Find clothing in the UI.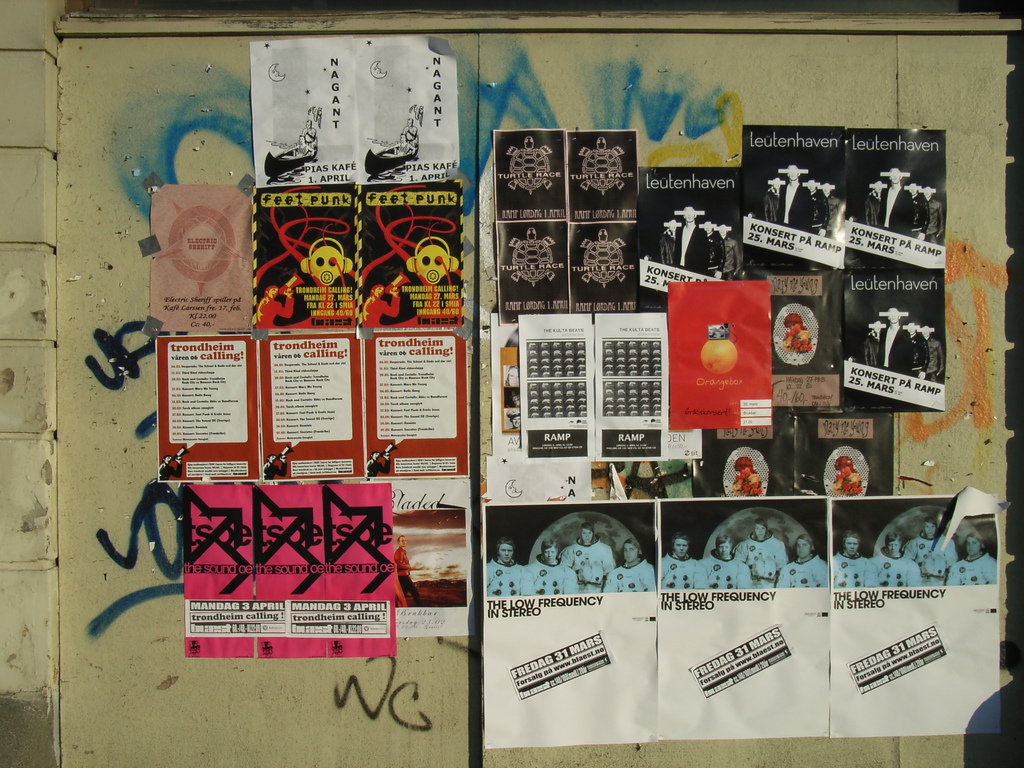
UI element at l=707, t=232, r=724, b=278.
